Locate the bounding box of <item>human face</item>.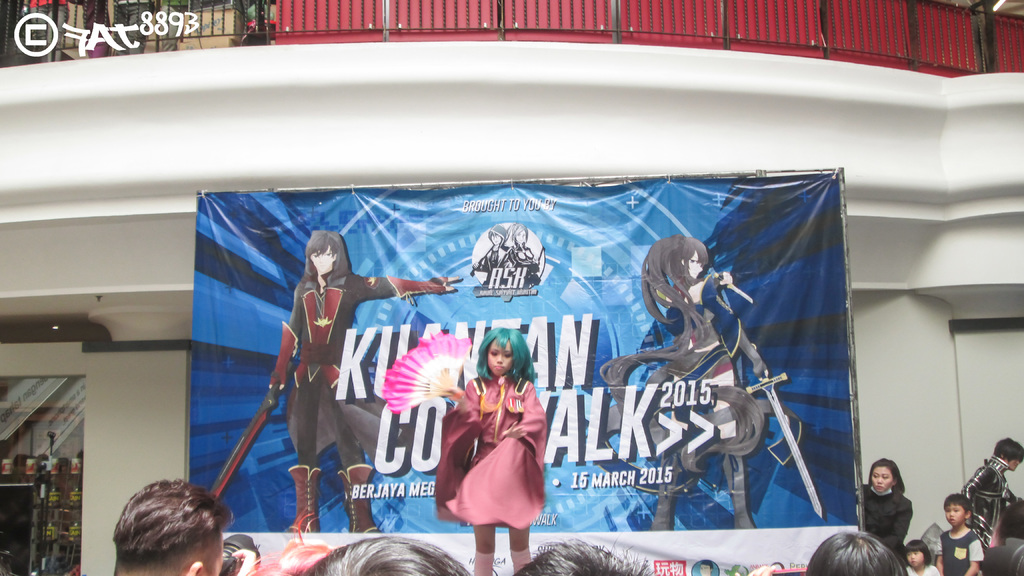
Bounding box: left=873, top=467, right=895, bottom=493.
